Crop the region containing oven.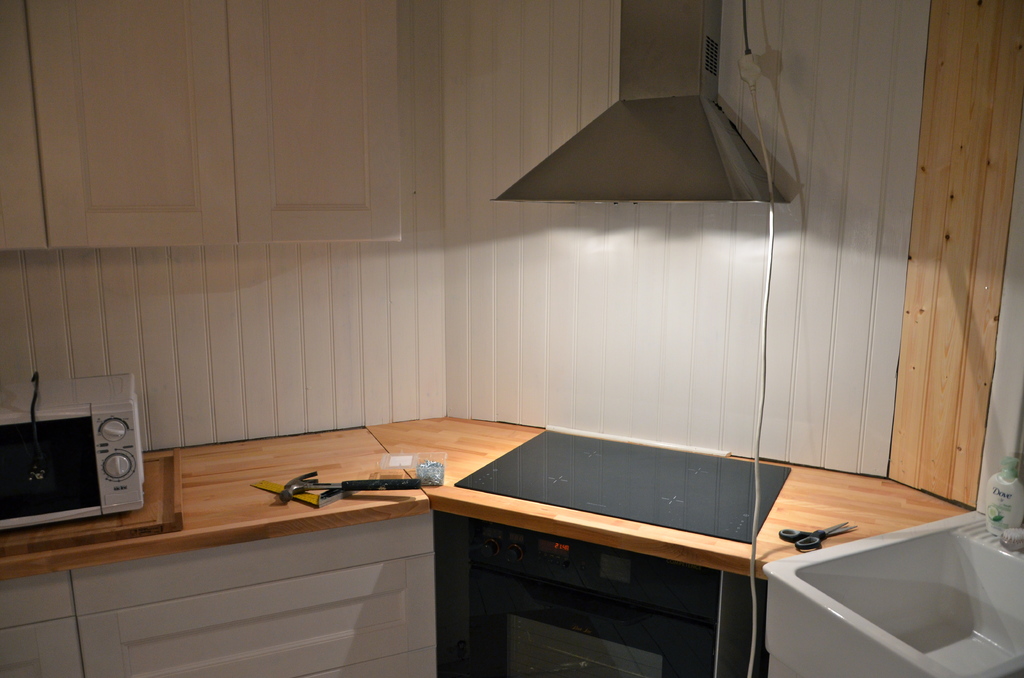
Crop region: BBox(431, 510, 767, 677).
